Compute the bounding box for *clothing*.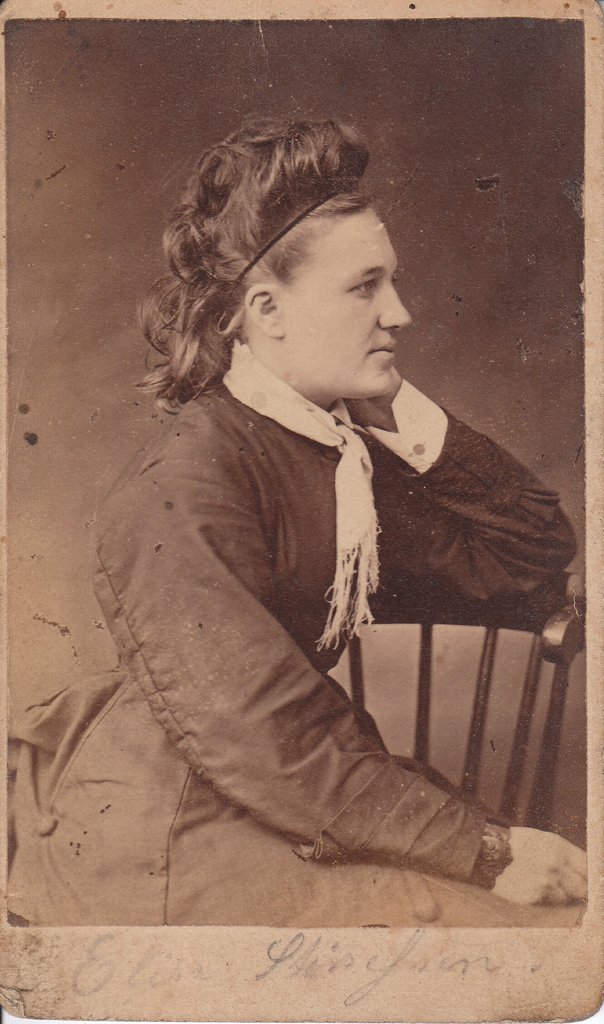
(0, 340, 580, 927).
